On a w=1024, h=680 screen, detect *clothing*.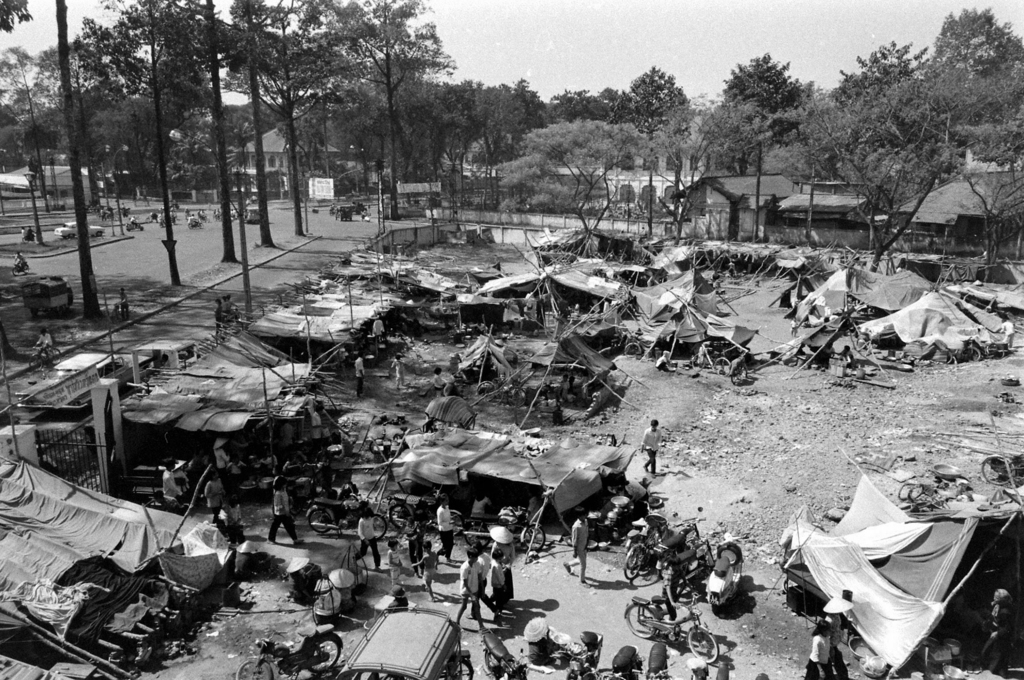
x1=568, y1=516, x2=594, y2=581.
